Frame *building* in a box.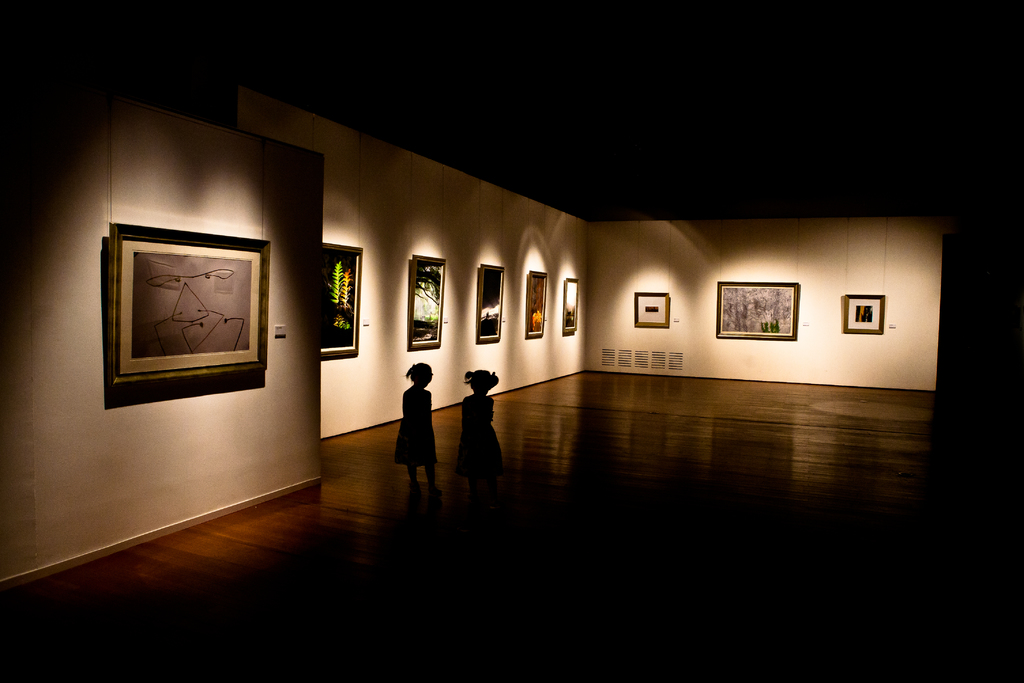
locate(0, 0, 1023, 678).
